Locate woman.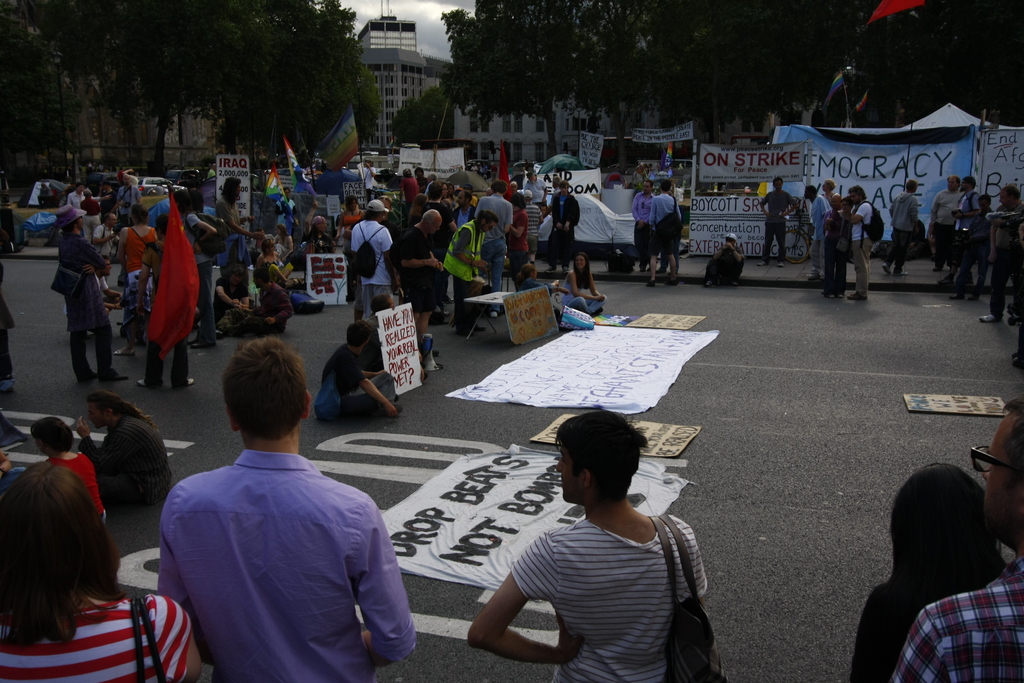
Bounding box: (x1=518, y1=264, x2=561, y2=308).
